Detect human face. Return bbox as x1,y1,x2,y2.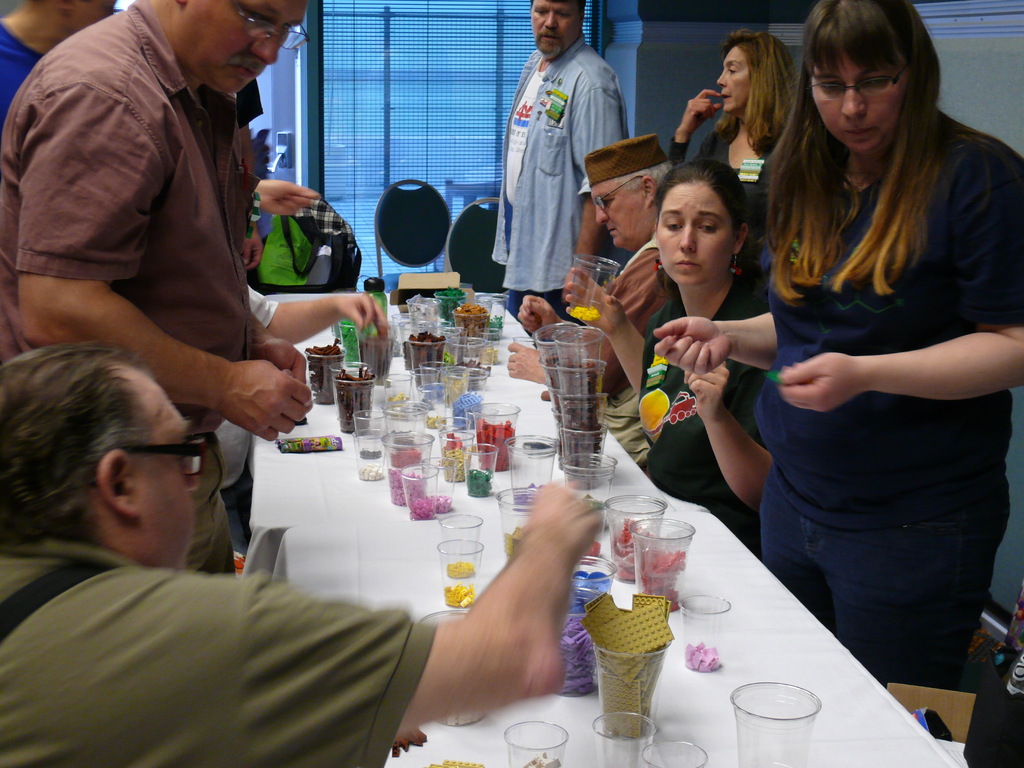
193,0,307,92.
